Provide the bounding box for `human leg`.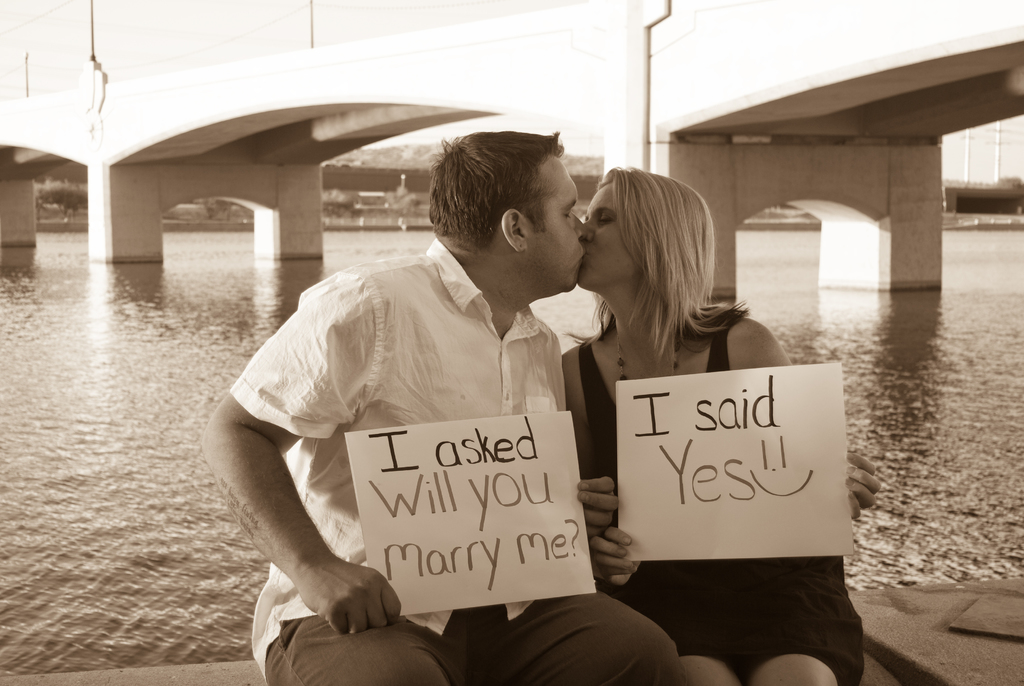
pyautogui.locateOnScreen(749, 649, 837, 685).
